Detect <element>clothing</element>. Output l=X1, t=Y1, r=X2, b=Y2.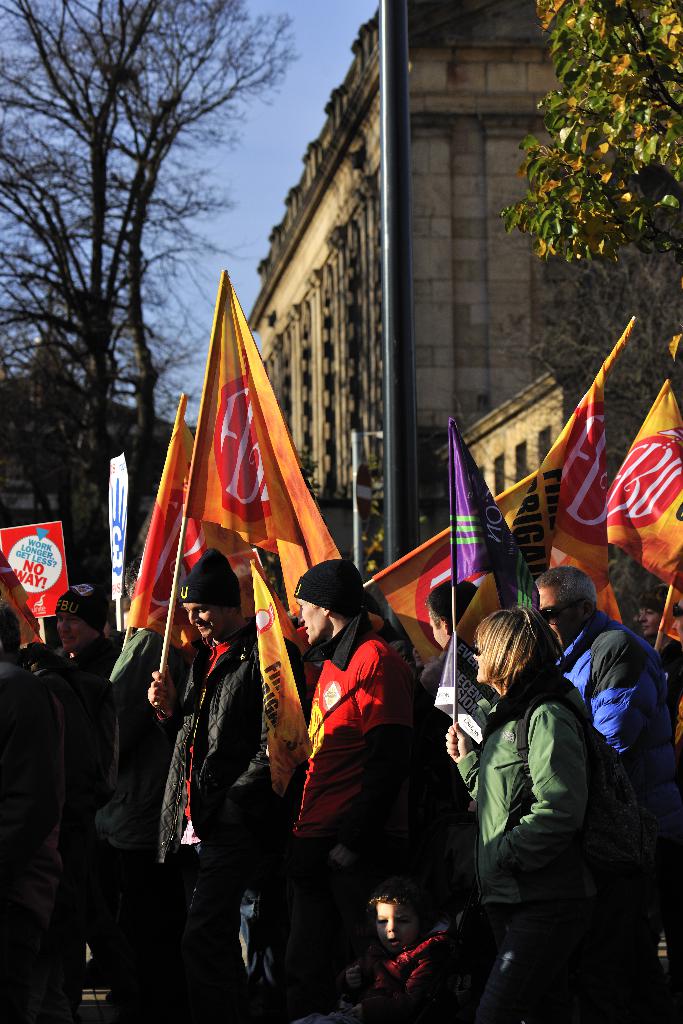
l=291, t=621, r=420, b=1012.
